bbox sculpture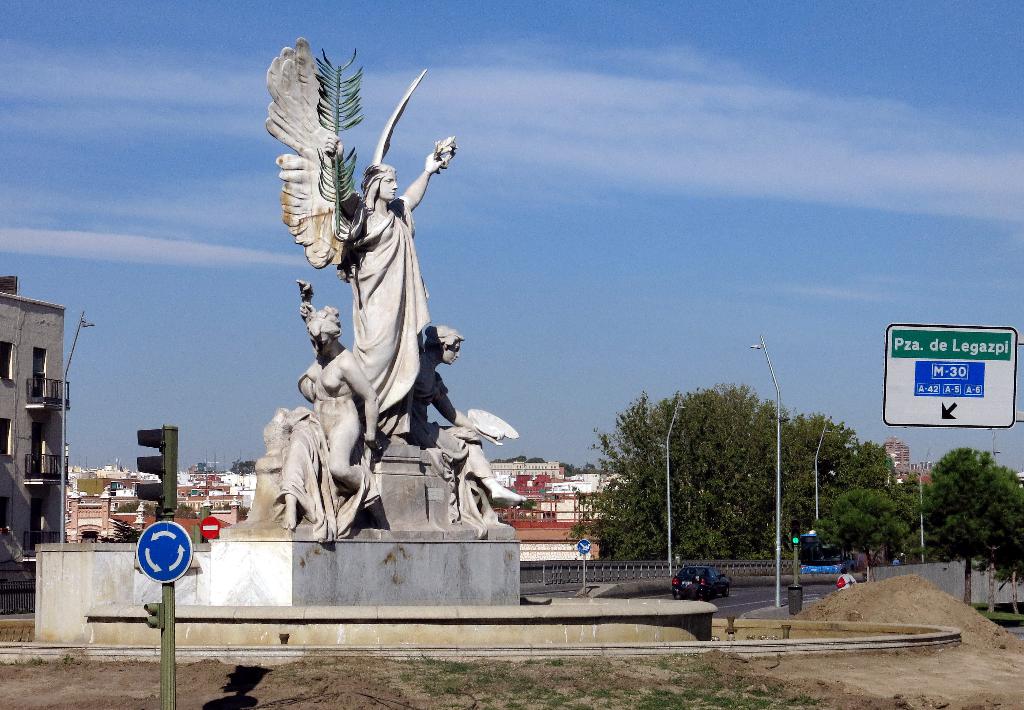
265:33:529:538
